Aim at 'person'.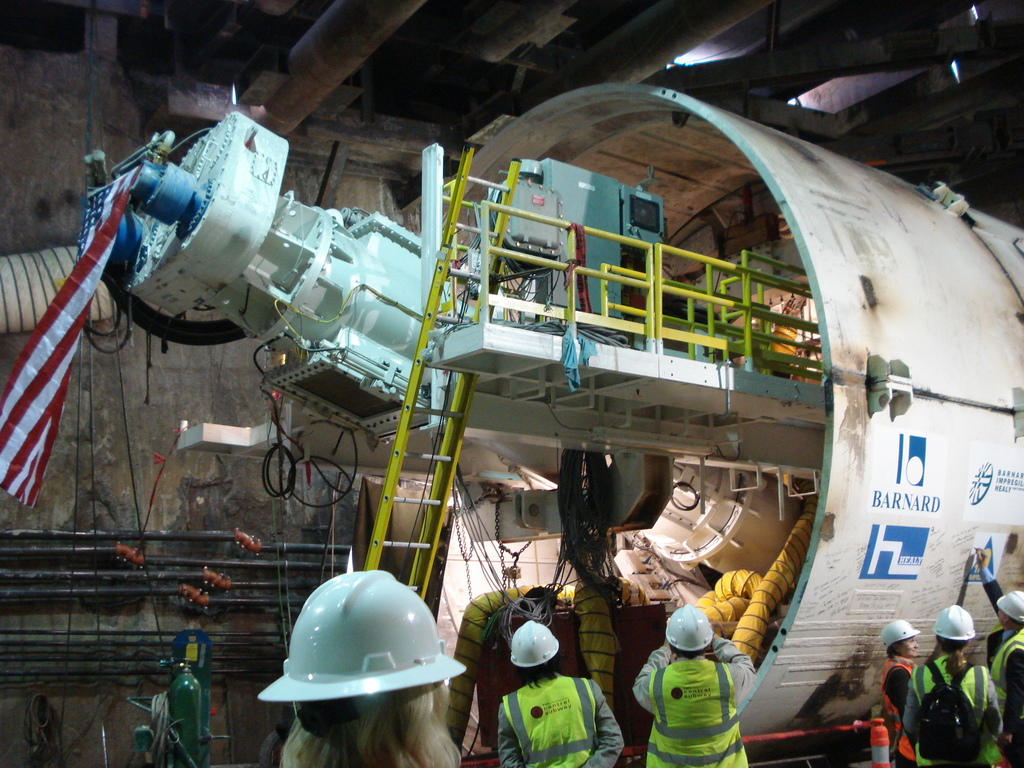
Aimed at [908,601,998,767].
